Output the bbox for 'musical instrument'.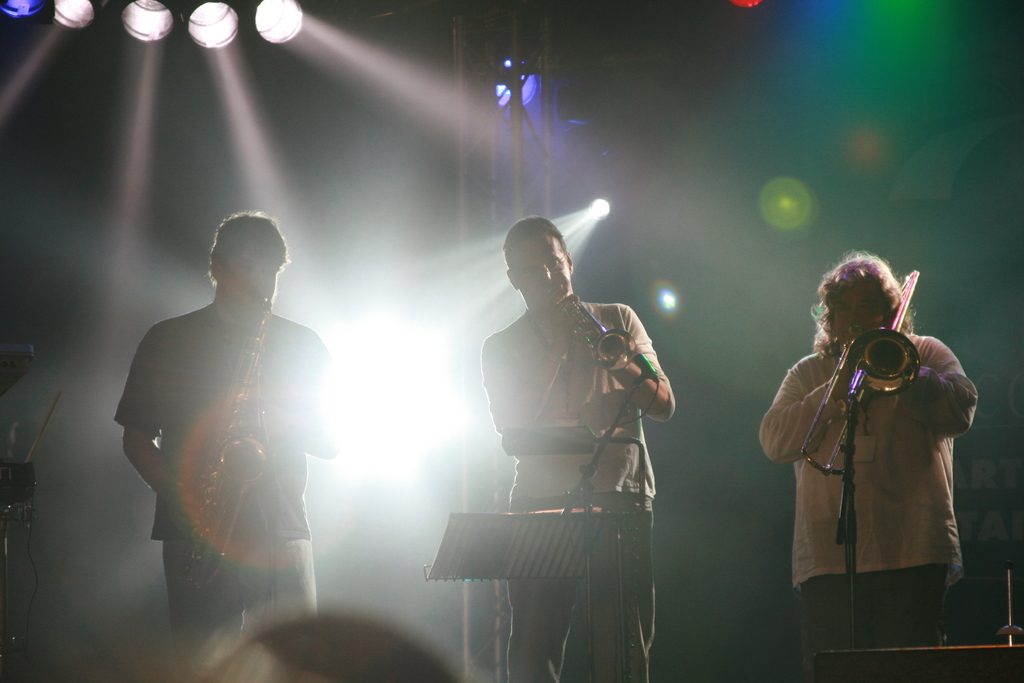
<bbox>801, 270, 920, 475</bbox>.
